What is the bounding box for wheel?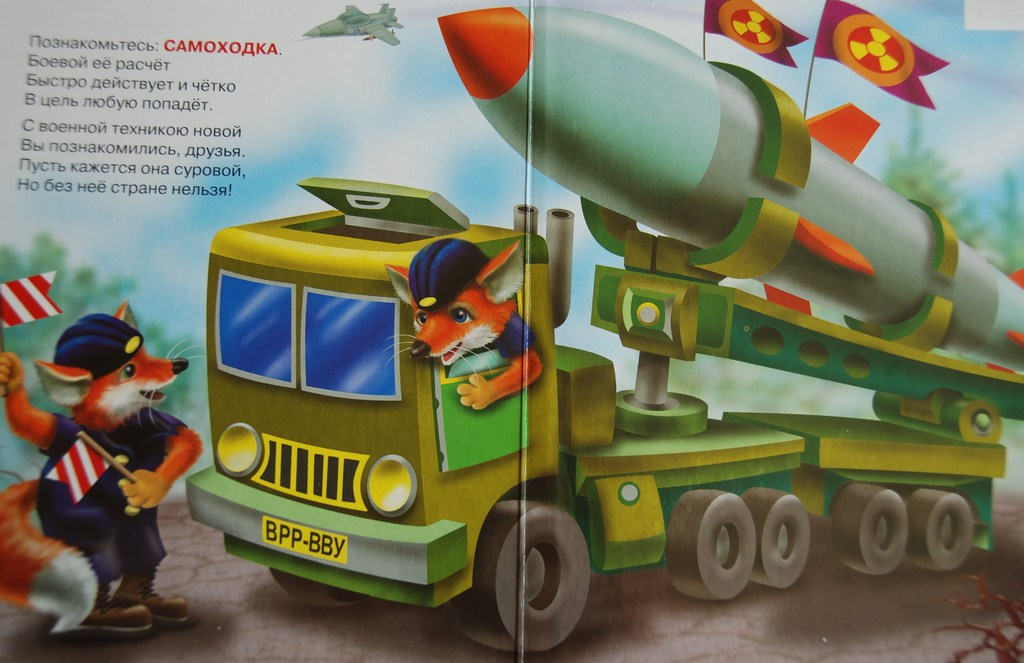
669/487/758/603.
